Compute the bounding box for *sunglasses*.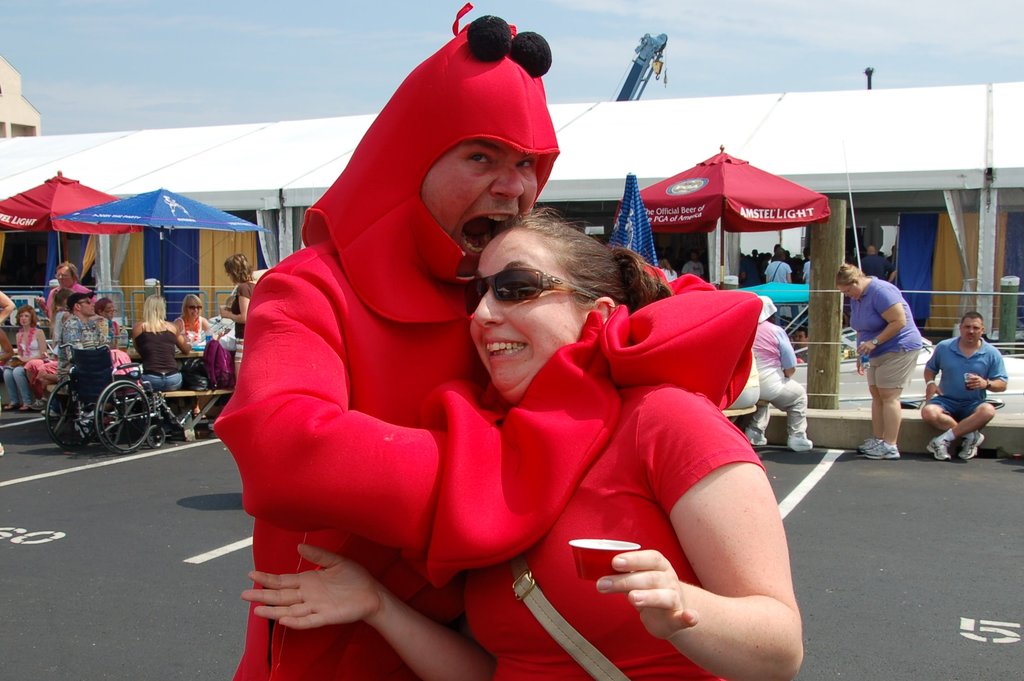
bbox=(186, 304, 202, 310).
